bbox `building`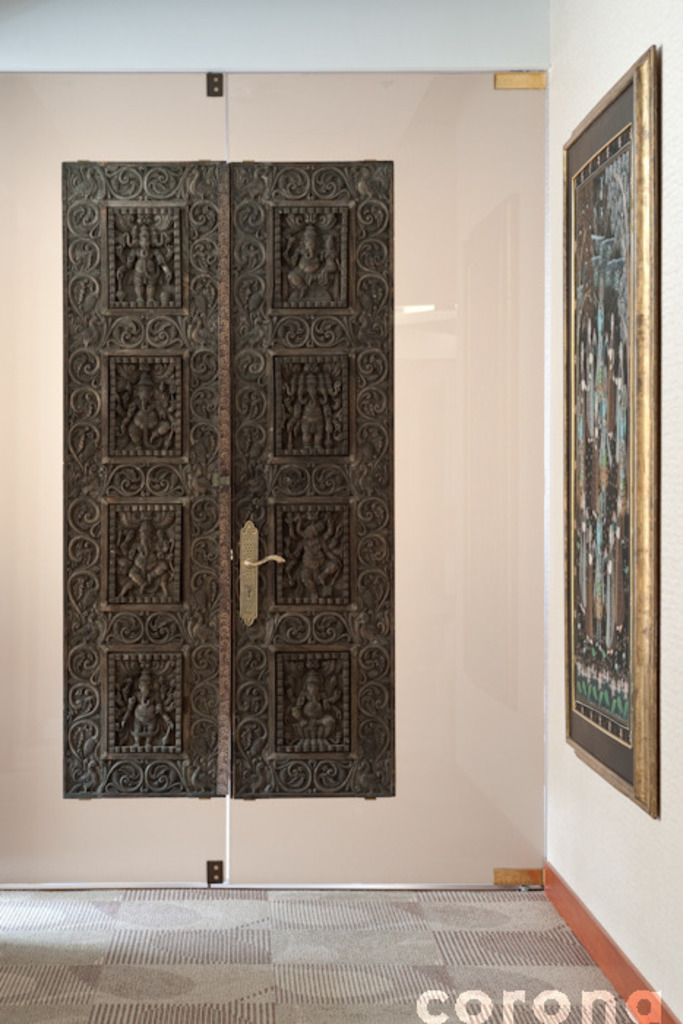
[x1=0, y1=0, x2=682, y2=1023]
